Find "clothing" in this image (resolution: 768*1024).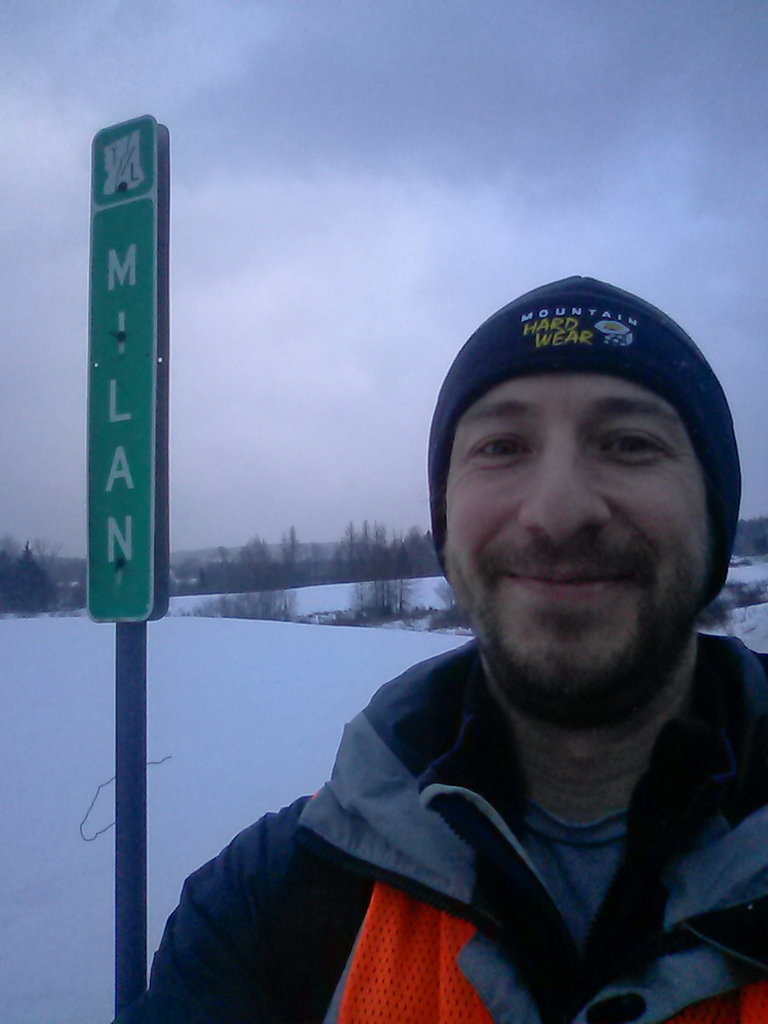
Rect(121, 642, 767, 1023).
